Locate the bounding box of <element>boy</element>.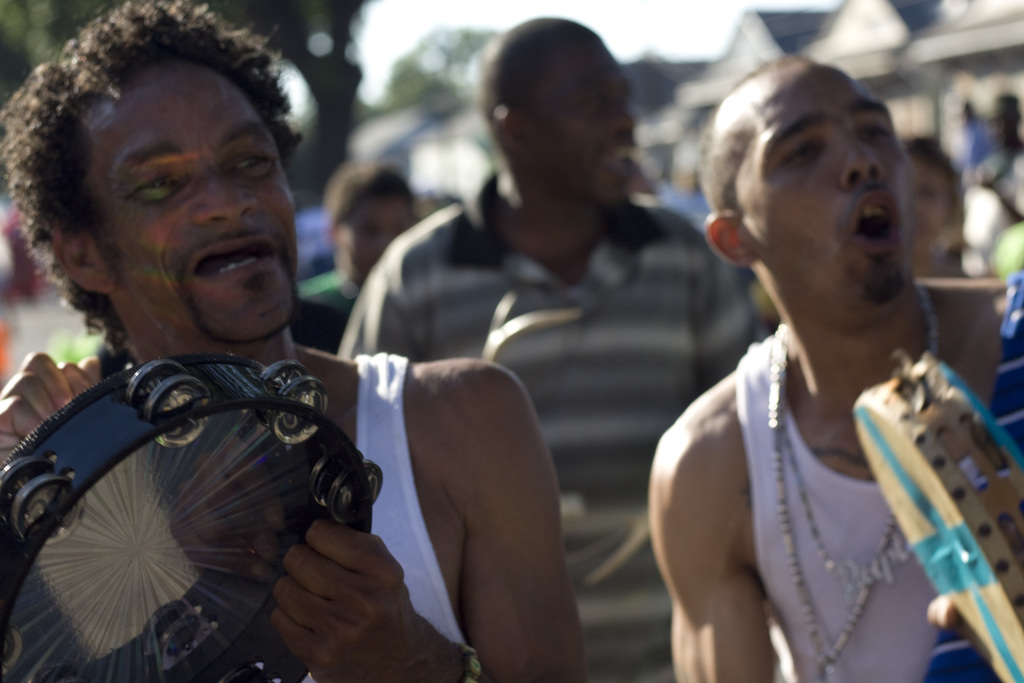
Bounding box: bbox=[648, 58, 1005, 682].
